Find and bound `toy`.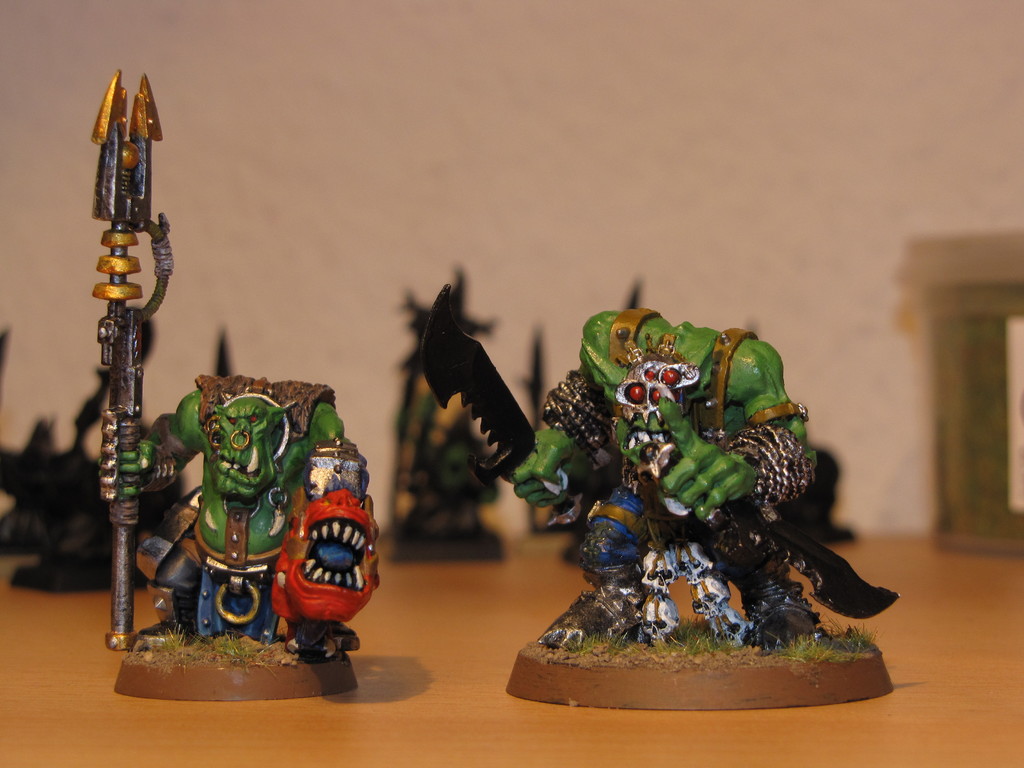
Bound: region(447, 277, 884, 708).
